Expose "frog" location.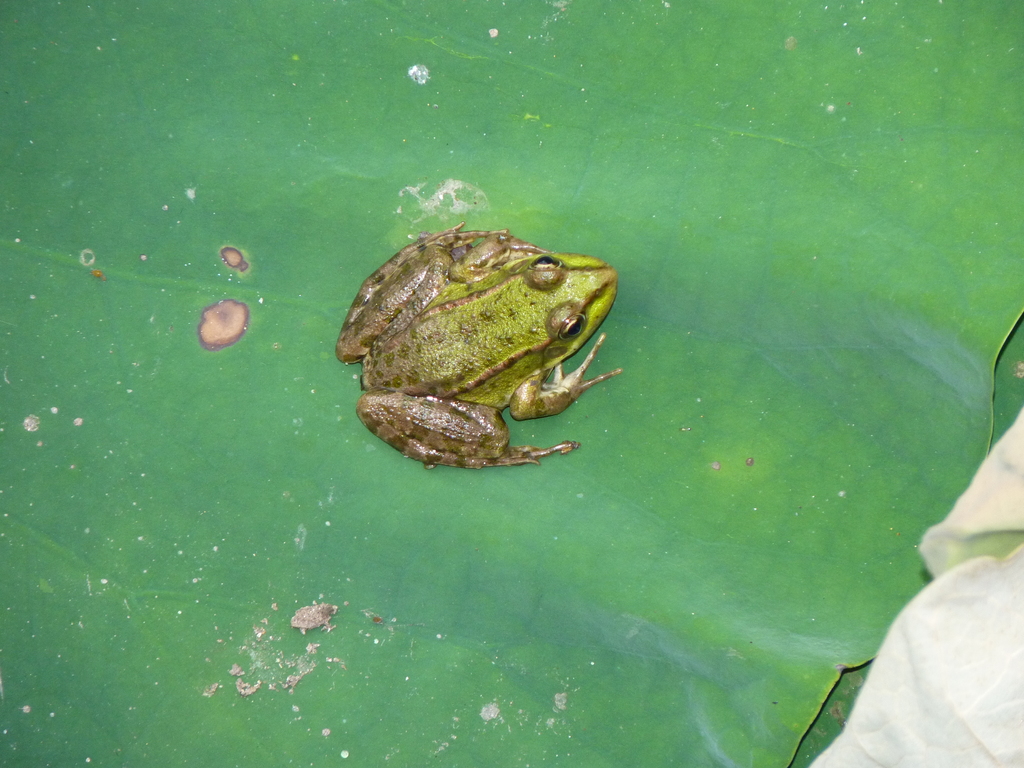
Exposed at <bbox>332, 220, 620, 470</bbox>.
